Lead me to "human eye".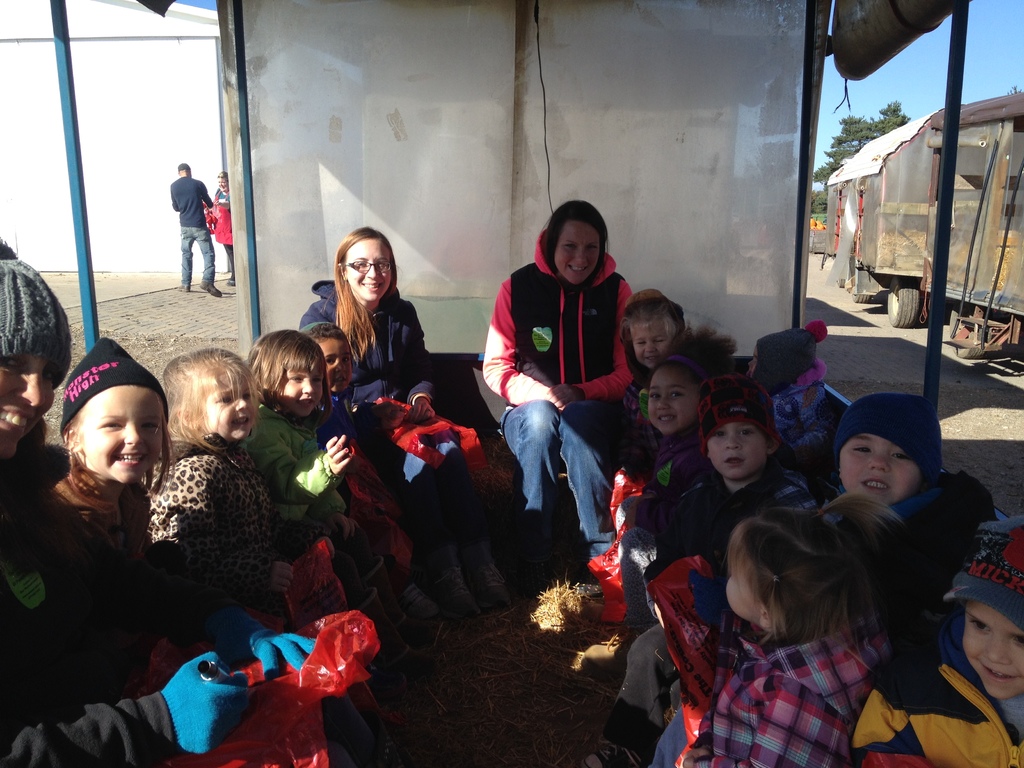
Lead to <bbox>338, 352, 350, 364</bbox>.
